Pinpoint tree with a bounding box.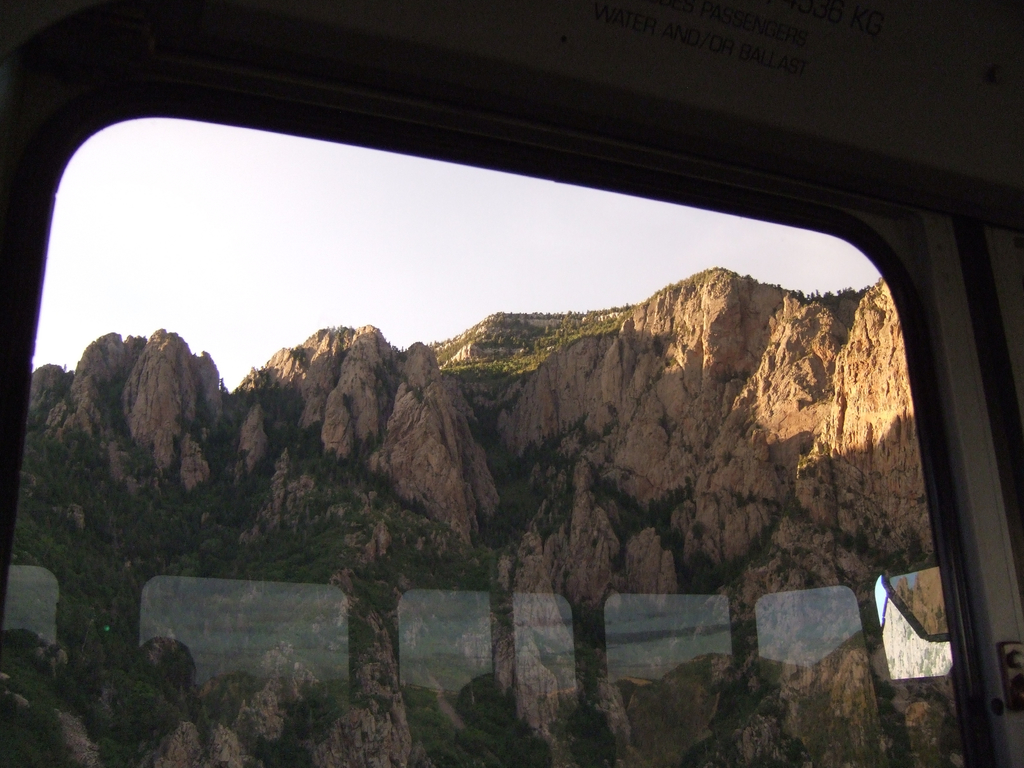
x1=79, y1=620, x2=107, y2=680.
